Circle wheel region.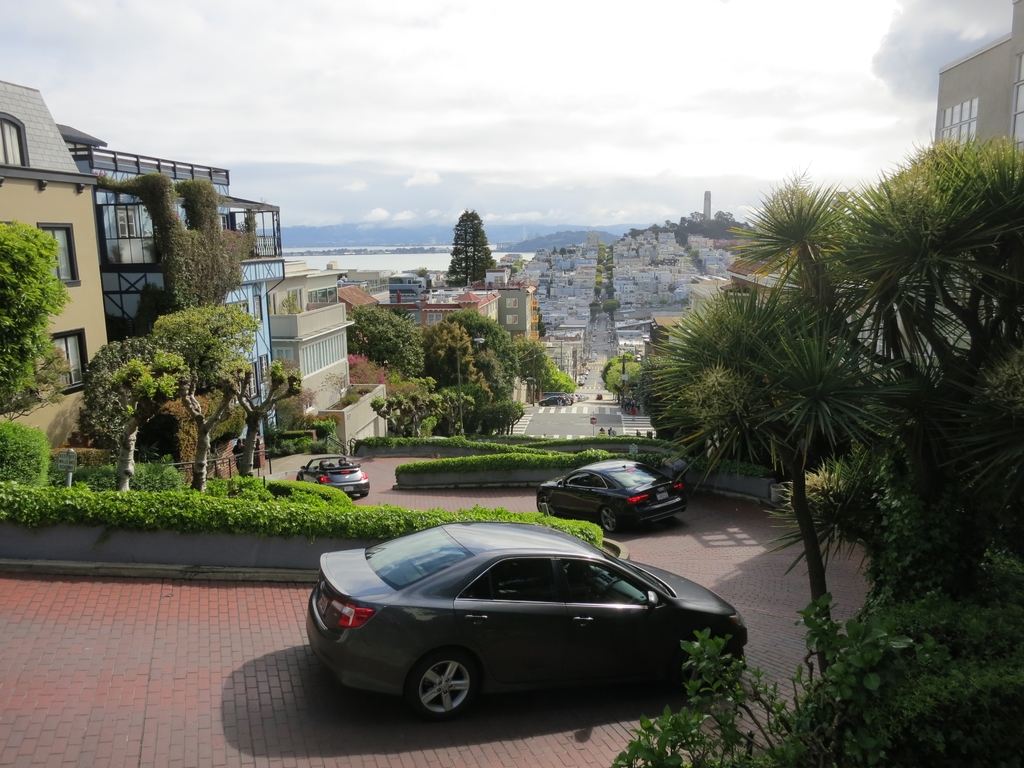
Region: (360,489,370,500).
